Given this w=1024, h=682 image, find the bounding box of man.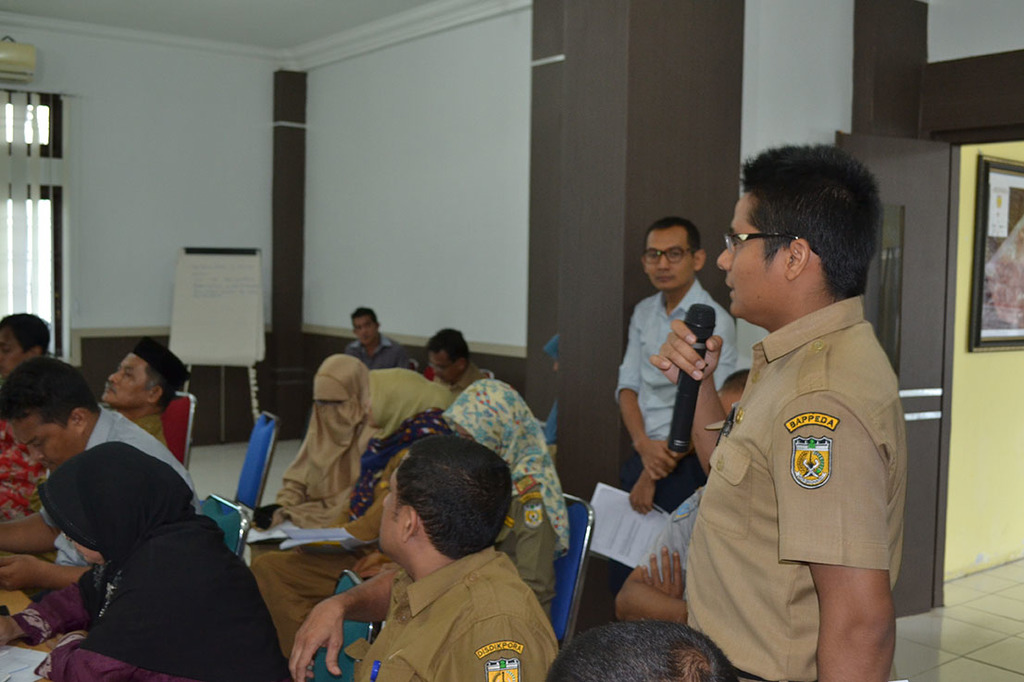
[x1=430, y1=324, x2=481, y2=397].
